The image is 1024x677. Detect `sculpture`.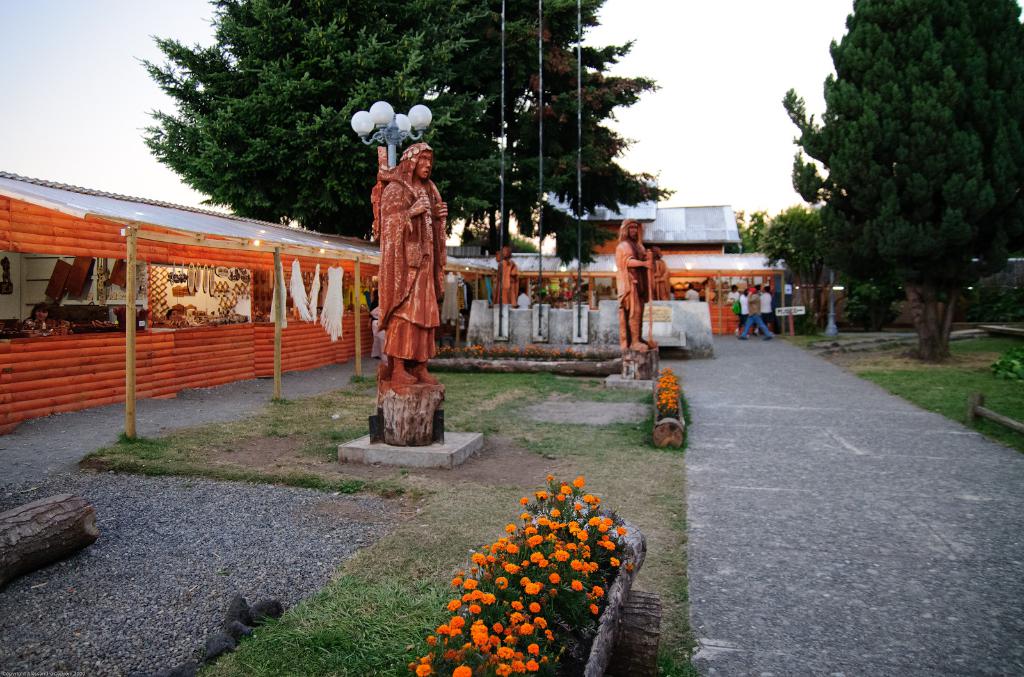
Detection: (616,214,659,353).
